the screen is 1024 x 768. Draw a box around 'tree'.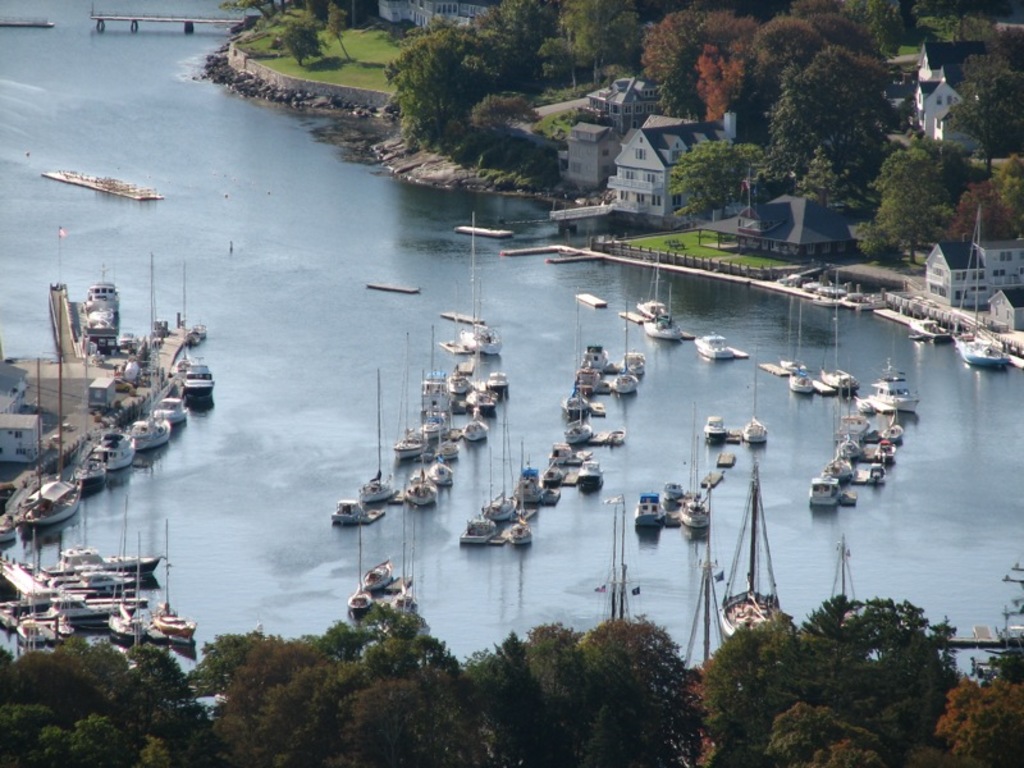
detection(588, 613, 719, 767).
